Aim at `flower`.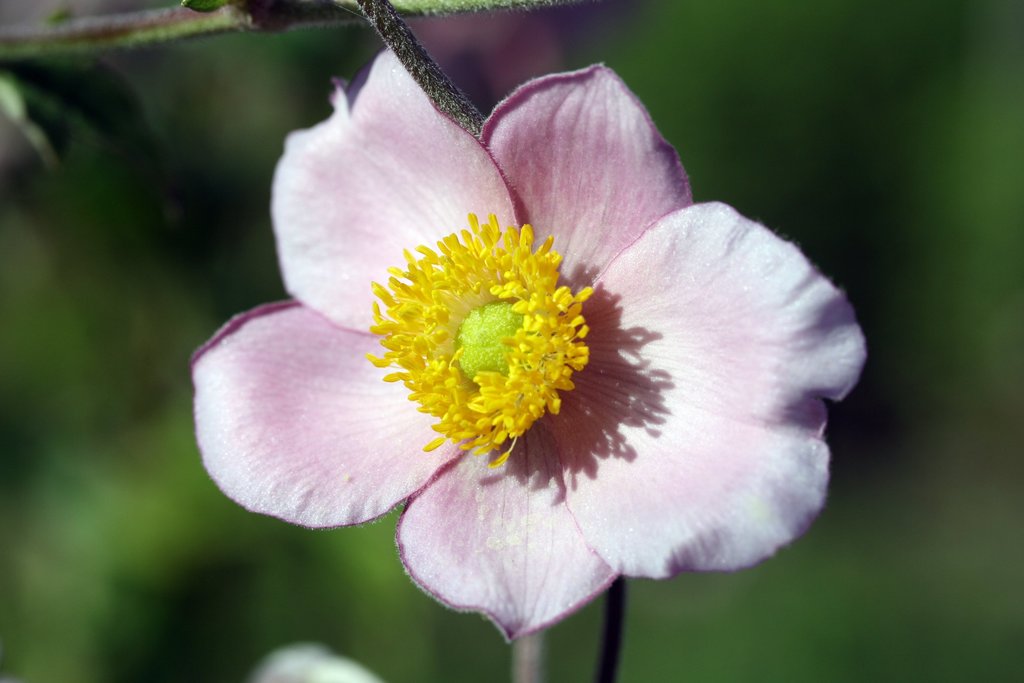
Aimed at box(171, 49, 858, 663).
